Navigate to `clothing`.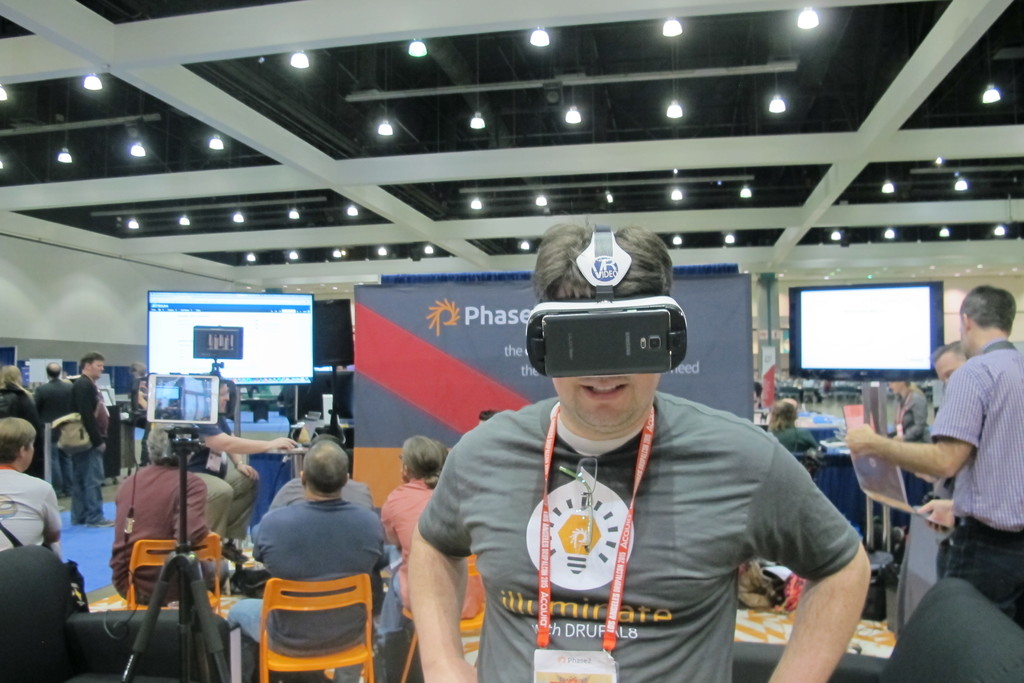
Navigation target: detection(34, 383, 73, 495).
